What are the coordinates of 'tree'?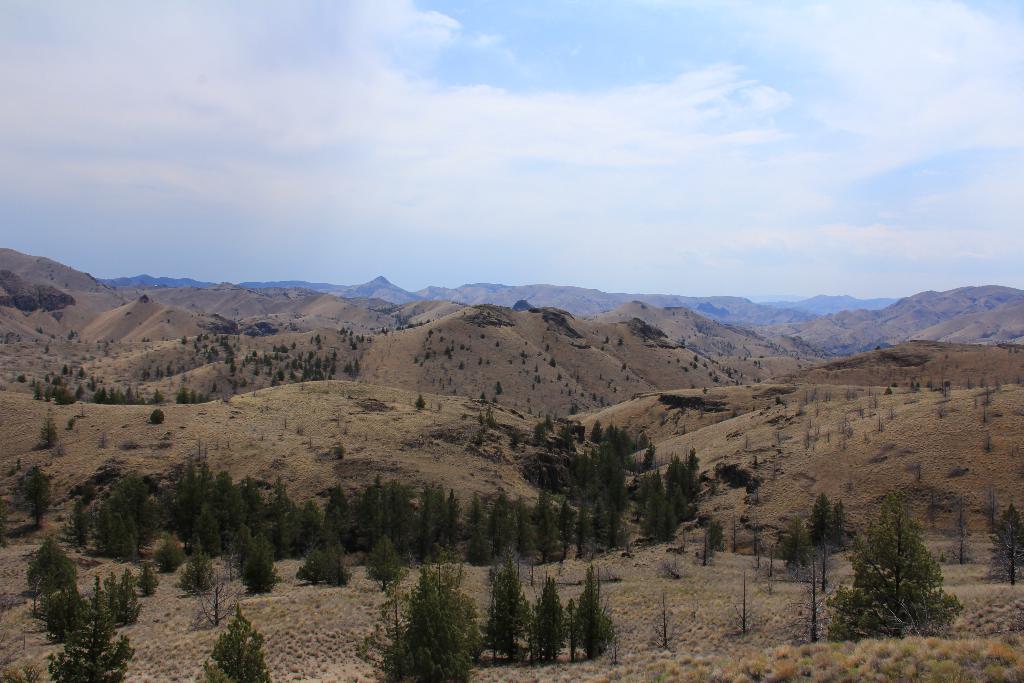
(988, 500, 1023, 587).
